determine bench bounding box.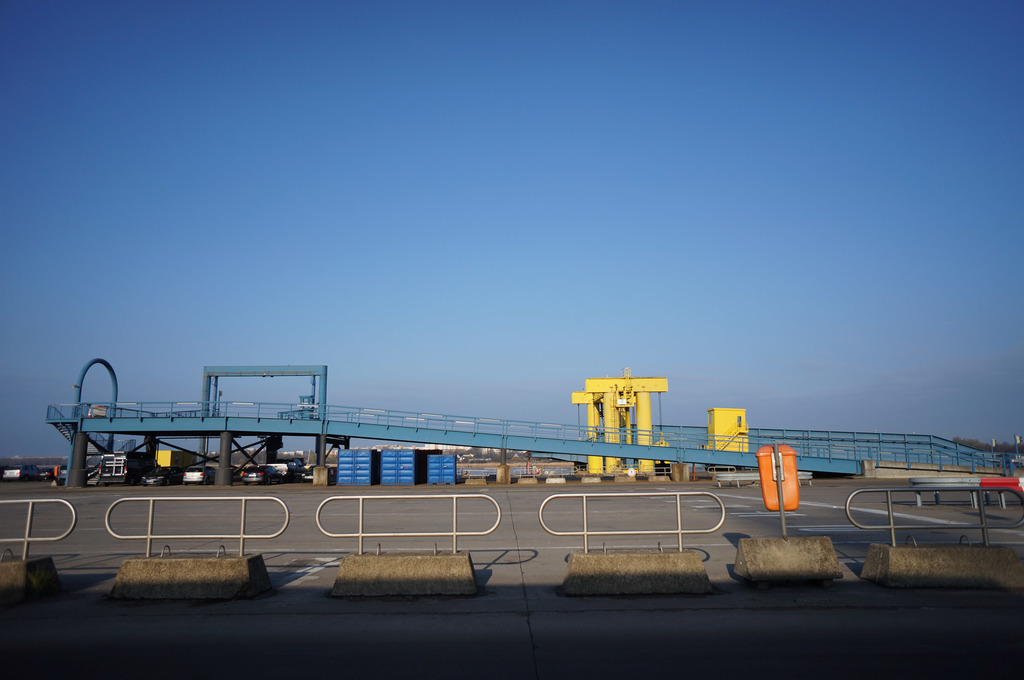
Determined: (318,487,504,598).
